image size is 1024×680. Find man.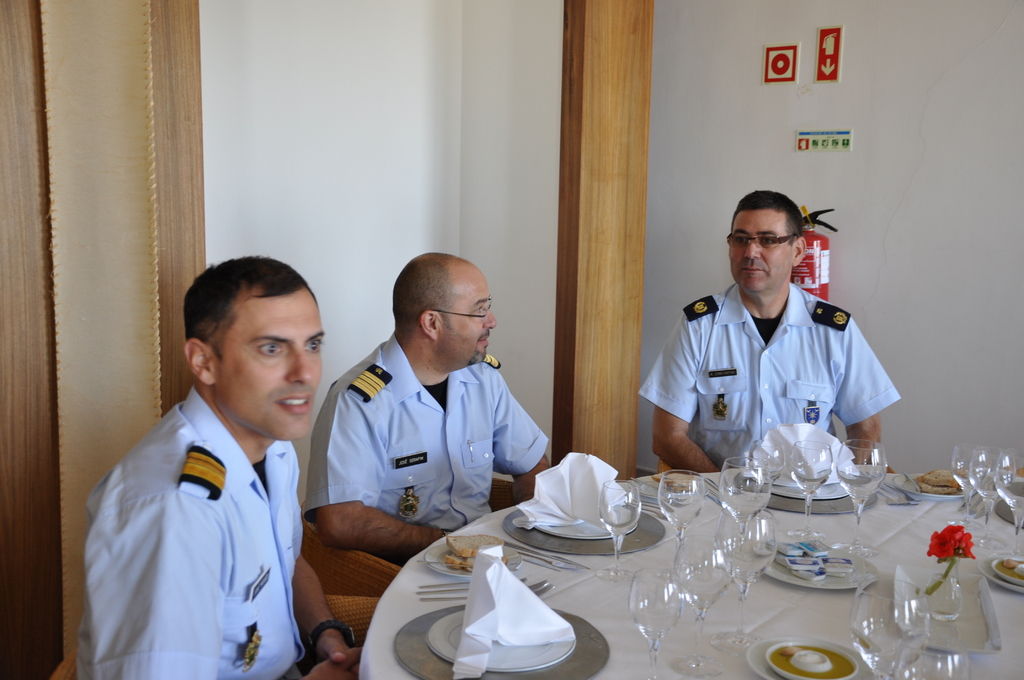
crop(79, 231, 332, 679).
